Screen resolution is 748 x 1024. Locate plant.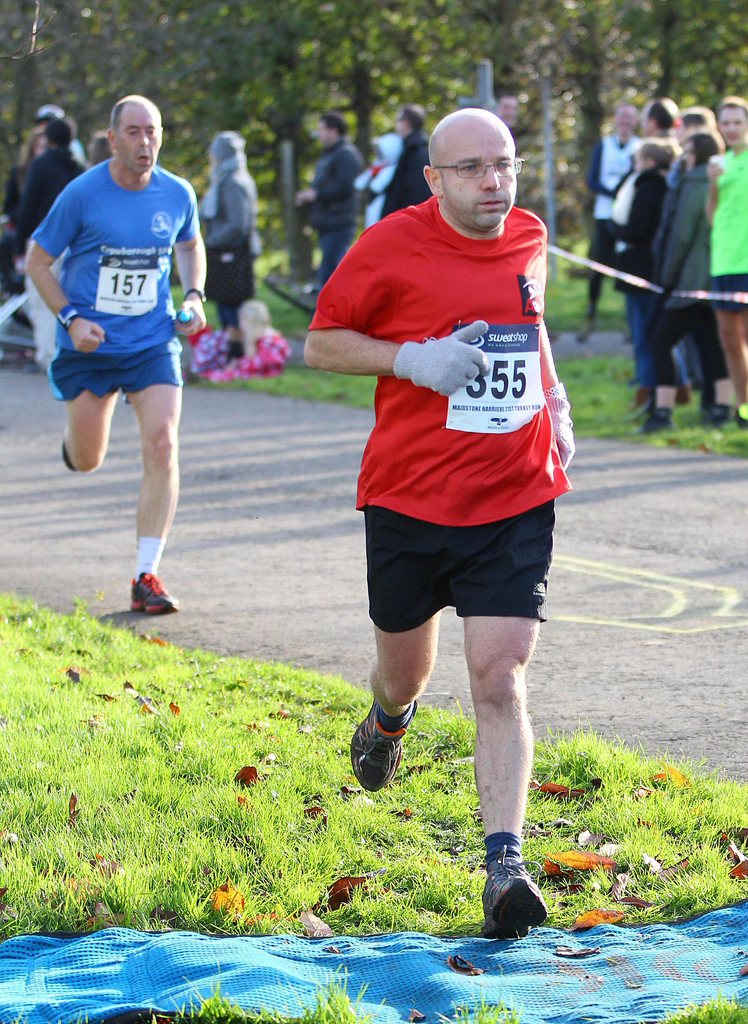
<box>197,226,378,406</box>.
